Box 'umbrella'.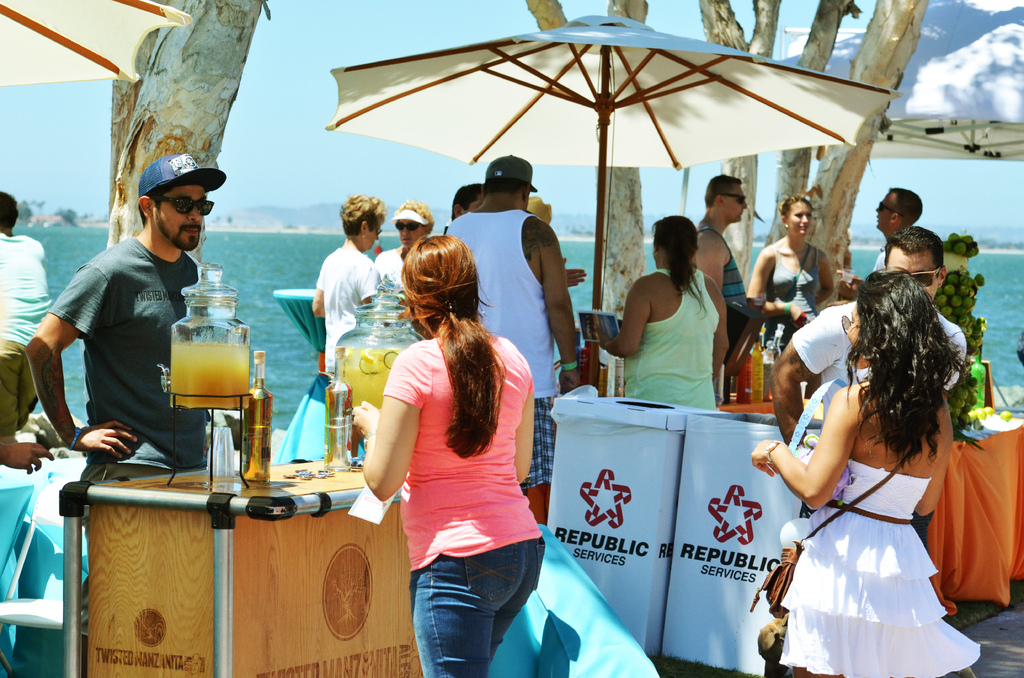
(x1=321, y1=13, x2=899, y2=384).
